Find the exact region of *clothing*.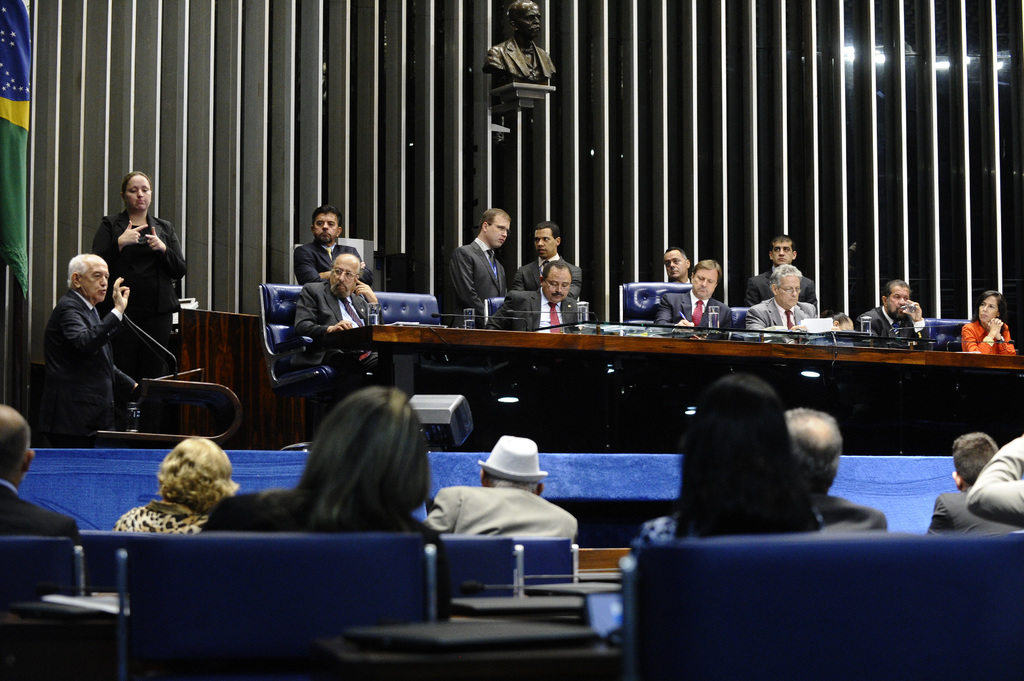
Exact region: [299,279,384,368].
